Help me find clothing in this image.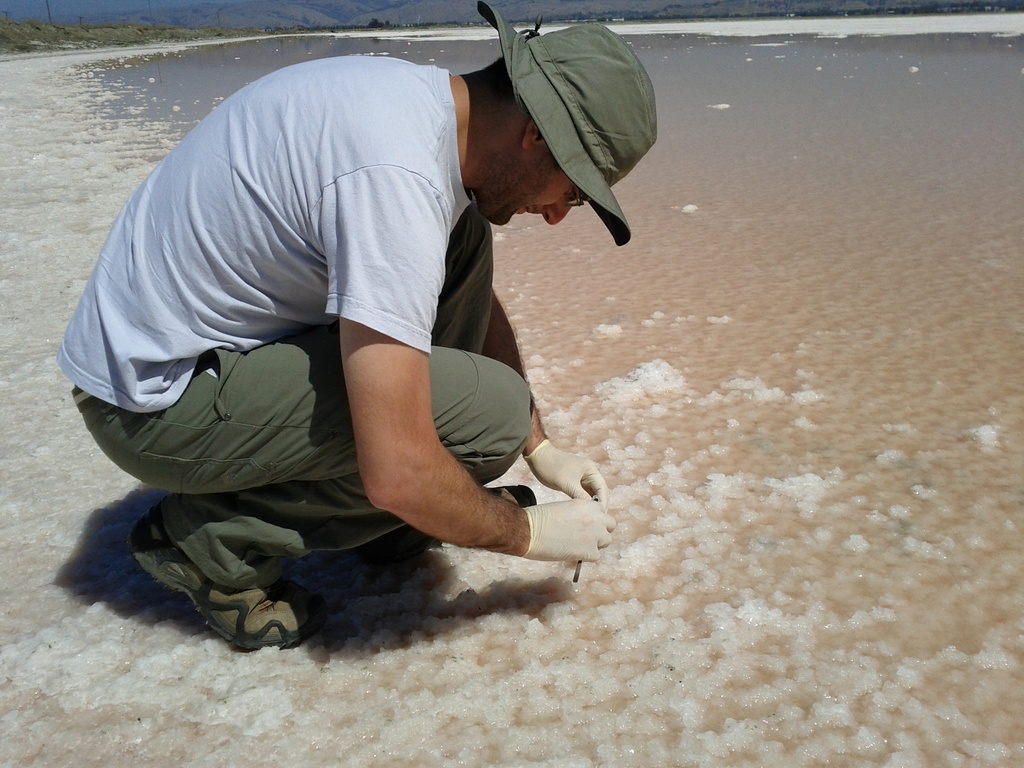
Found it: [51,36,551,660].
